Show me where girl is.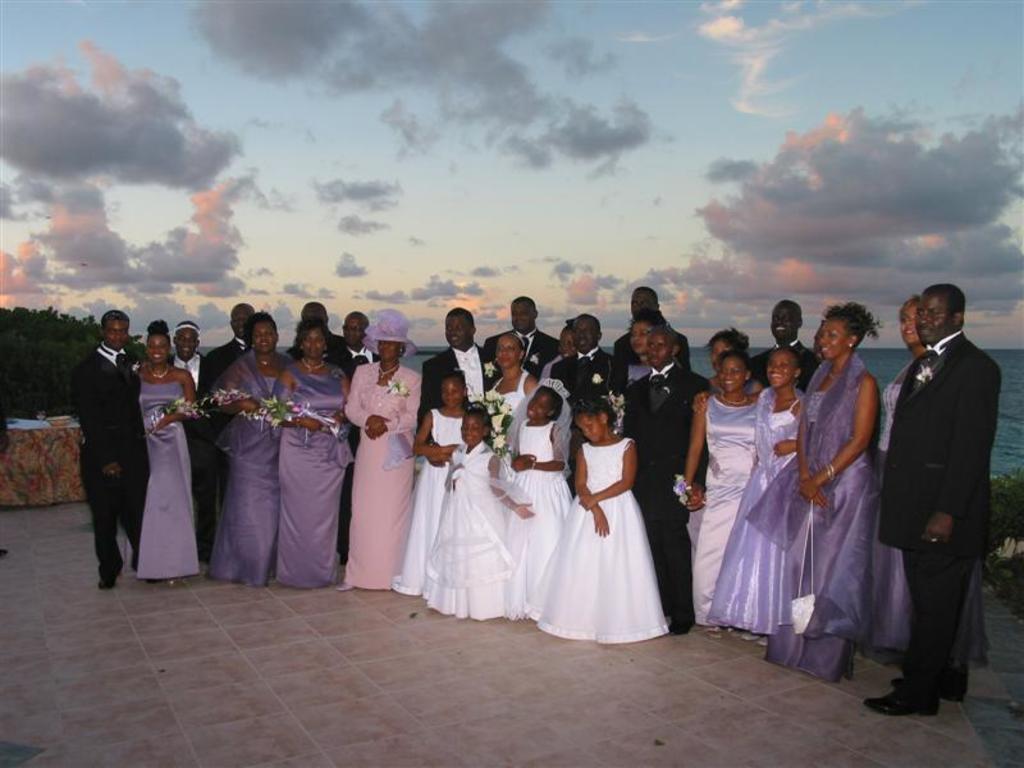
girl is at region(502, 378, 576, 616).
